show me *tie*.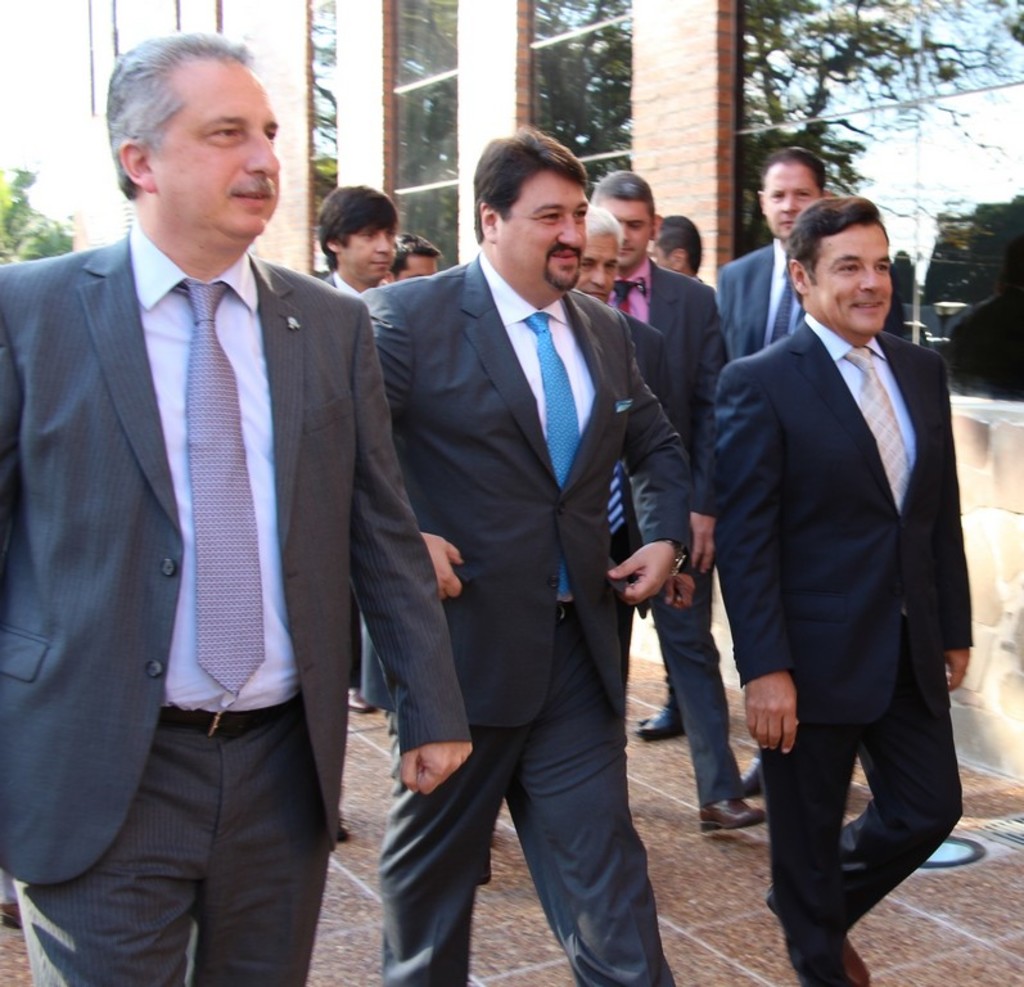
*tie* is here: 172 278 271 703.
